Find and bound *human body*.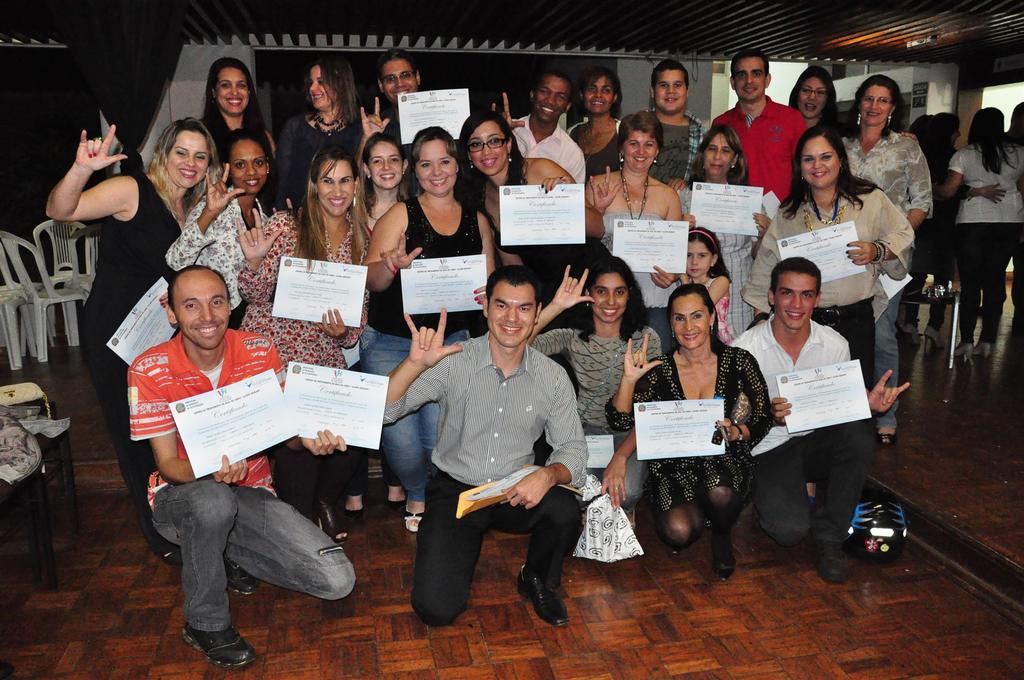
Bound: bbox=[198, 56, 292, 218].
